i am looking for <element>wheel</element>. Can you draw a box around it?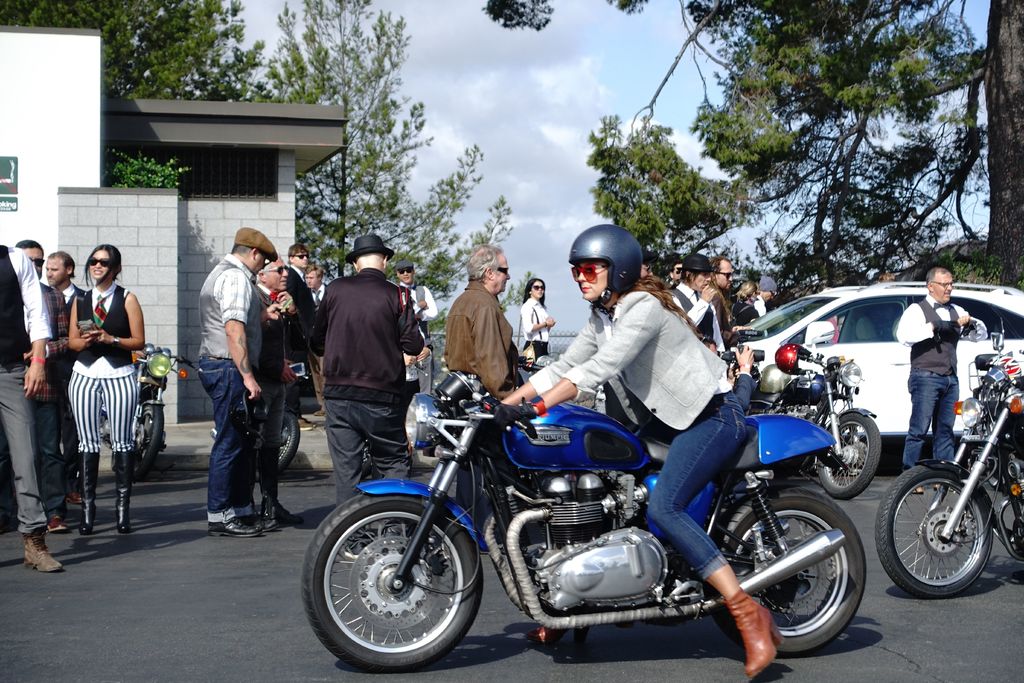
Sure, the bounding box is l=305, t=493, r=505, b=668.
